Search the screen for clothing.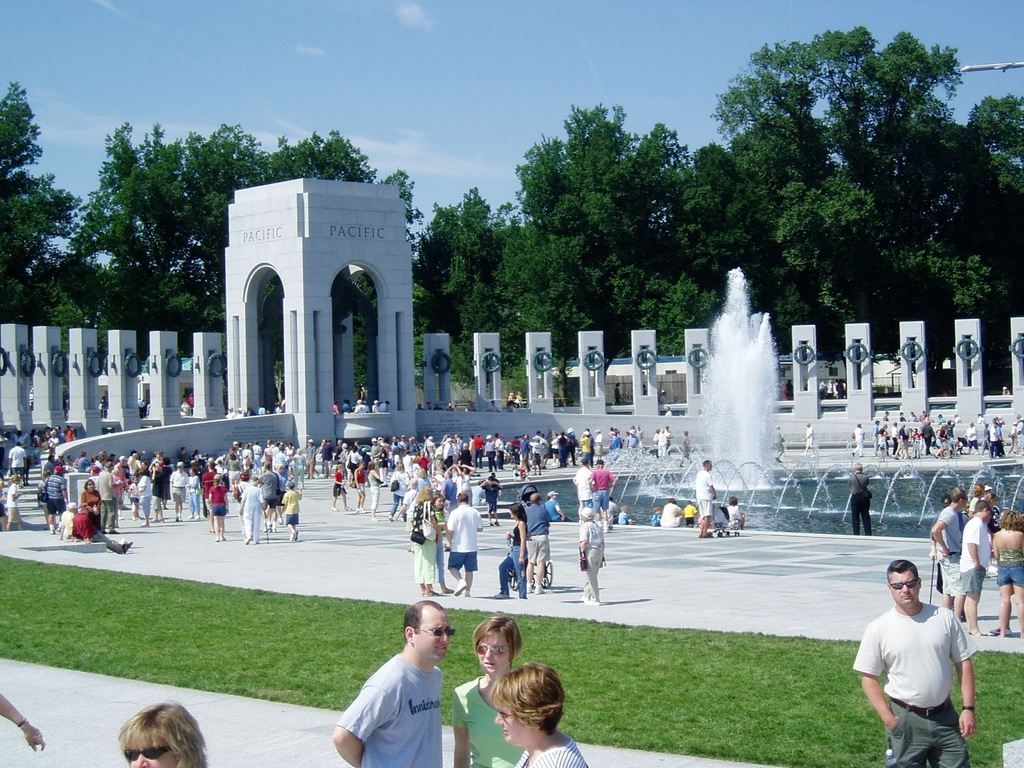
Found at [left=8, top=447, right=28, bottom=473].
